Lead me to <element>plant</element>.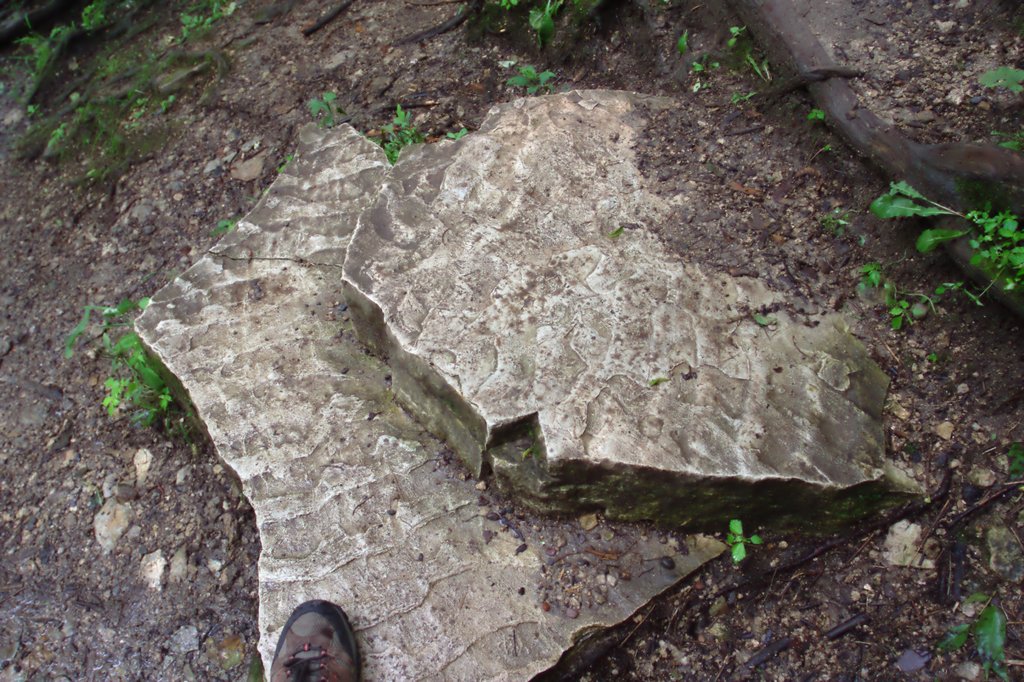
Lead to bbox(731, 18, 747, 54).
